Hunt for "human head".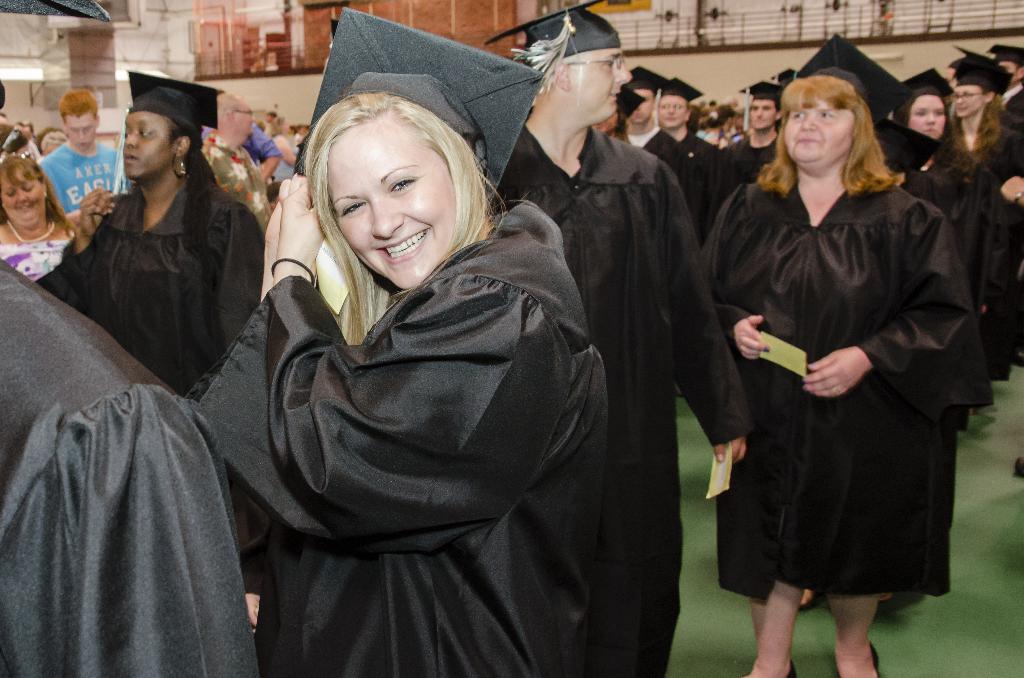
Hunted down at [left=781, top=76, right=869, bottom=166].
